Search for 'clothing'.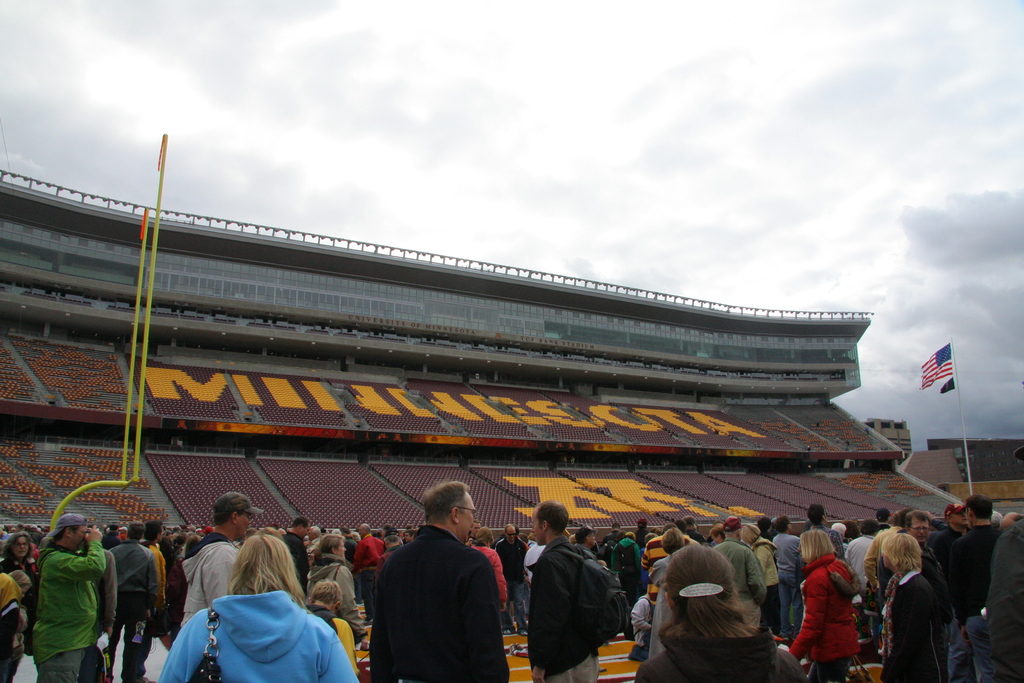
Found at (0,566,23,682).
